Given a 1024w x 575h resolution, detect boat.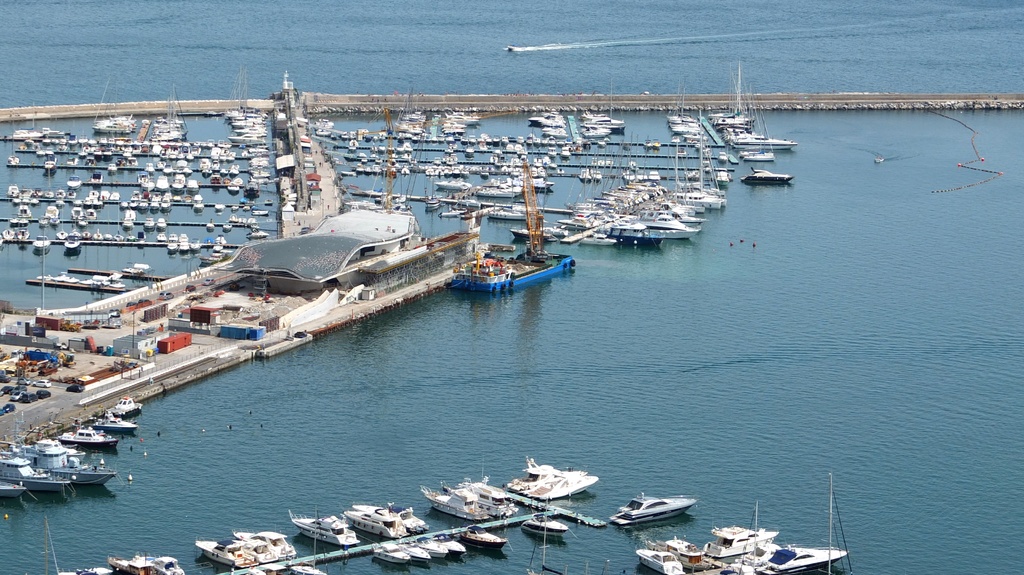
Rect(113, 195, 117, 199).
